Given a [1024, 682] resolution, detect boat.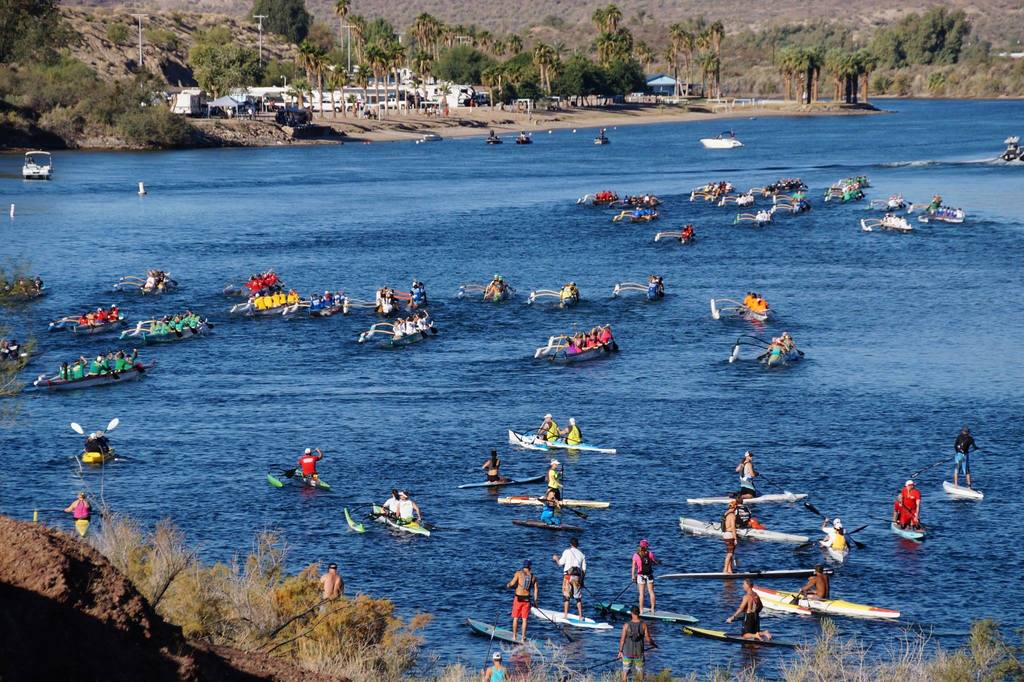
detection(458, 470, 545, 488).
